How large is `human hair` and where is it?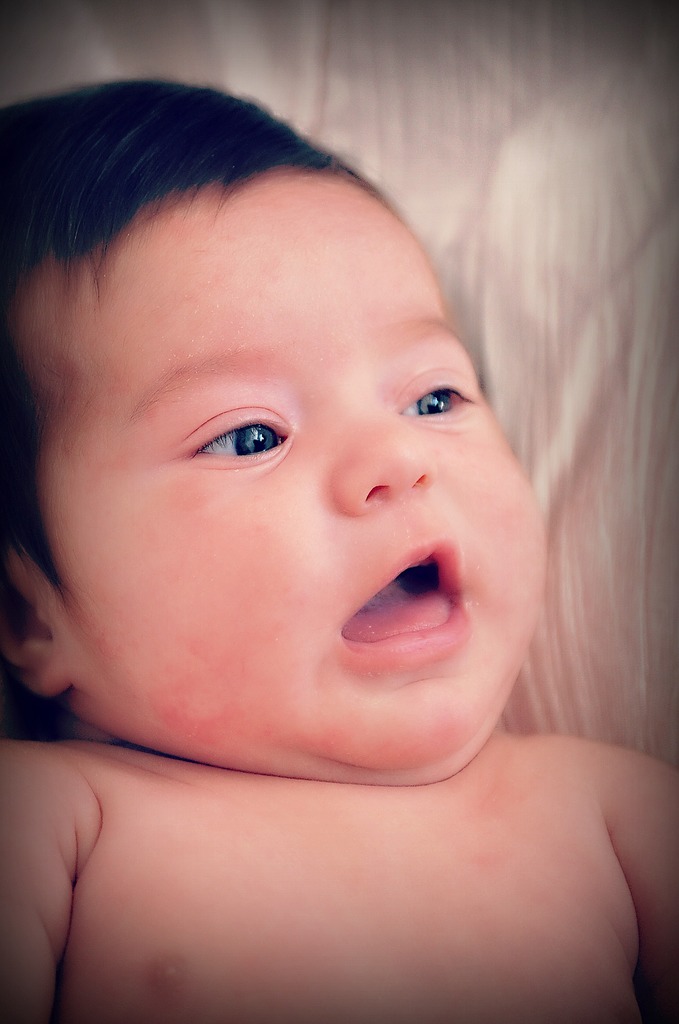
Bounding box: 0, 65, 385, 605.
